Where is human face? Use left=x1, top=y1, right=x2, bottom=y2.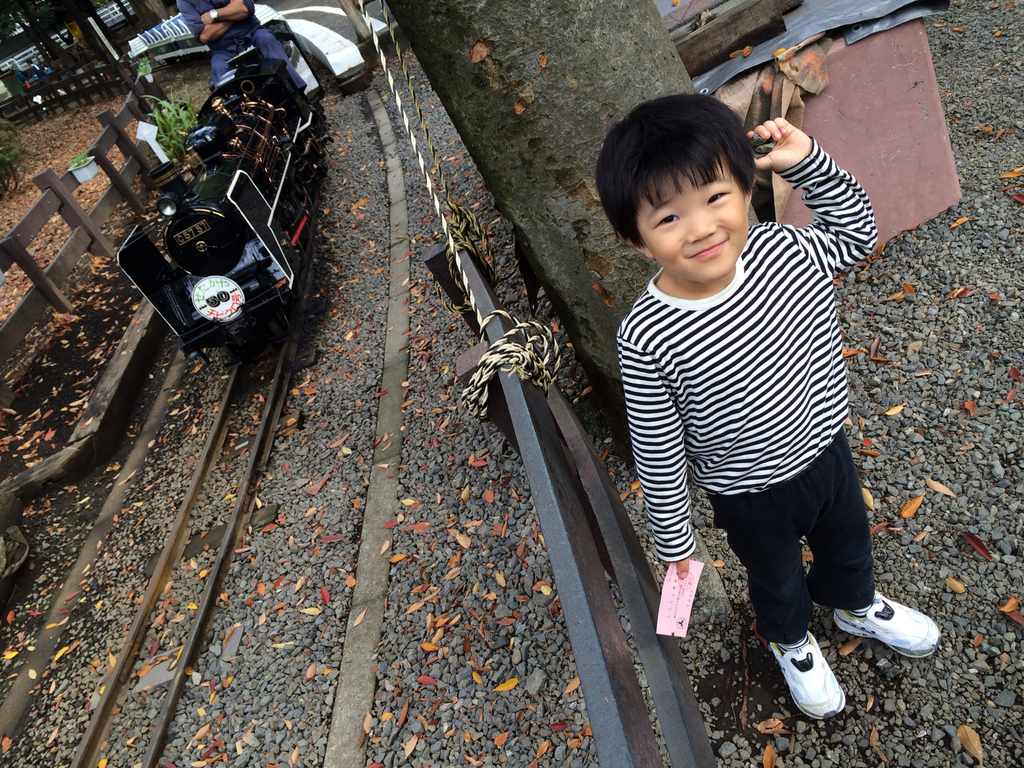
left=637, top=148, right=753, bottom=278.
